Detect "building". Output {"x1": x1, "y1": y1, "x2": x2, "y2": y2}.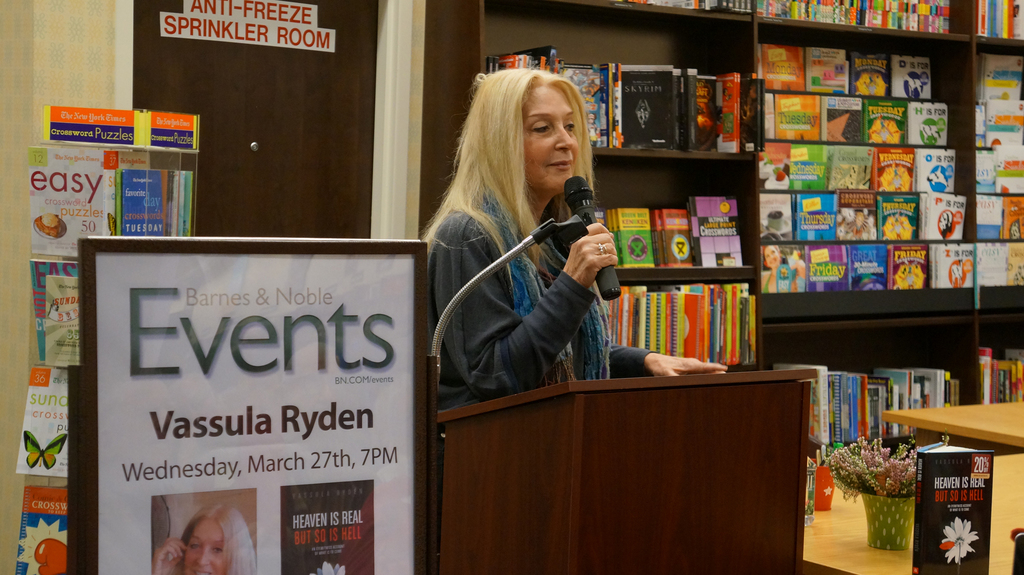
{"x1": 0, "y1": 1, "x2": 1023, "y2": 574}.
